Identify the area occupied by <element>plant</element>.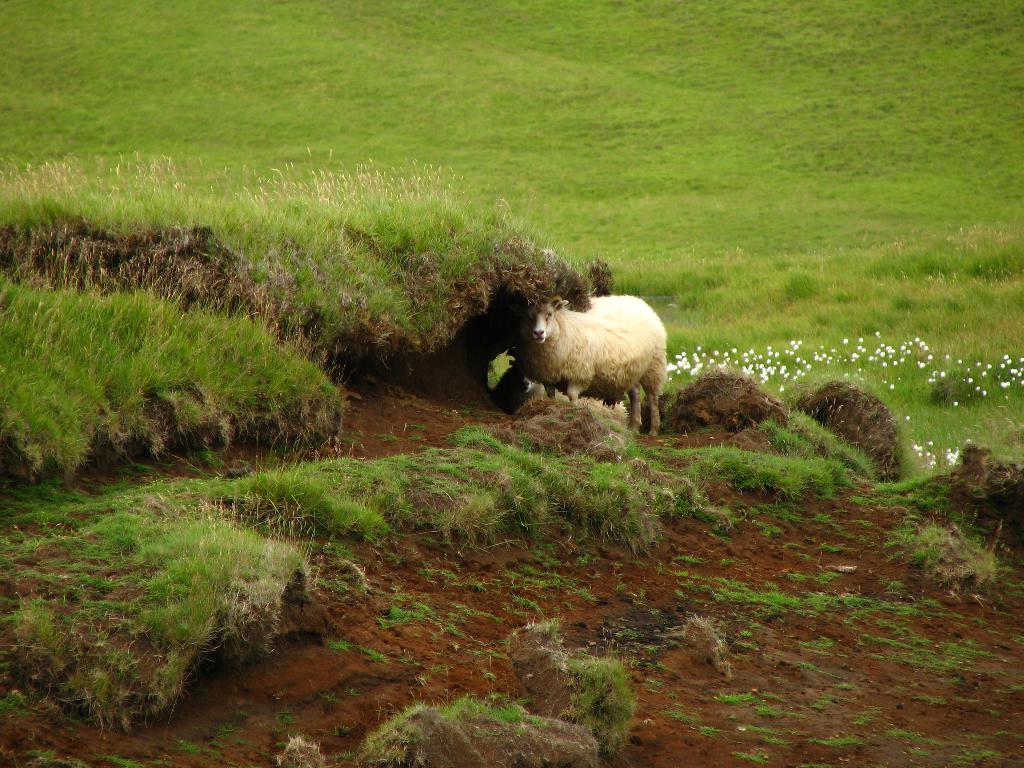
Area: select_region(692, 599, 700, 603).
